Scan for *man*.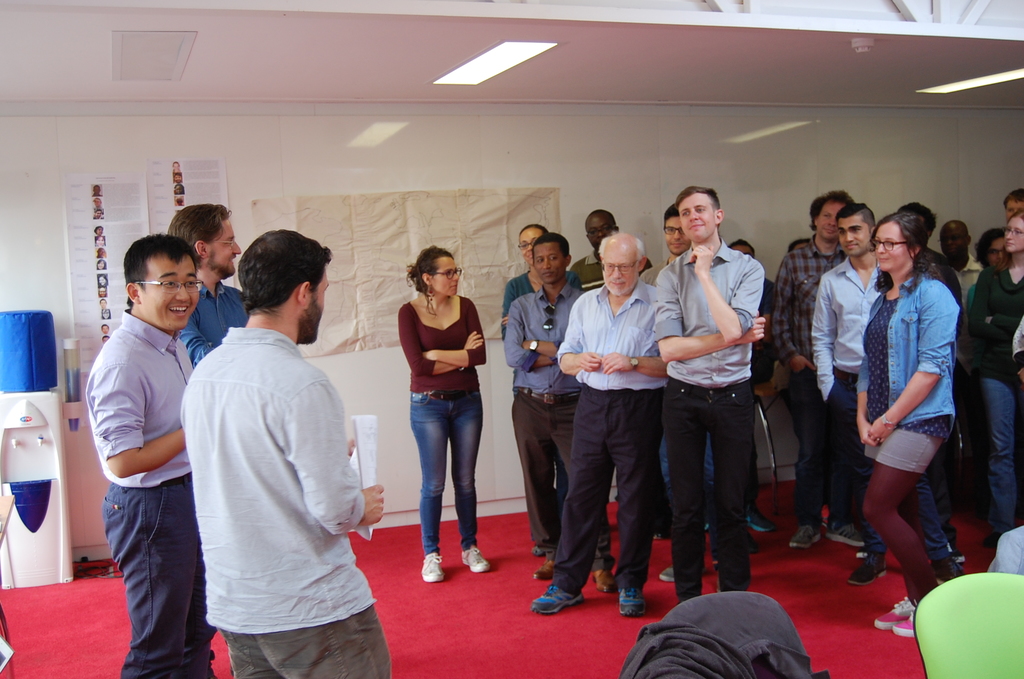
Scan result: <box>637,200,742,578</box>.
